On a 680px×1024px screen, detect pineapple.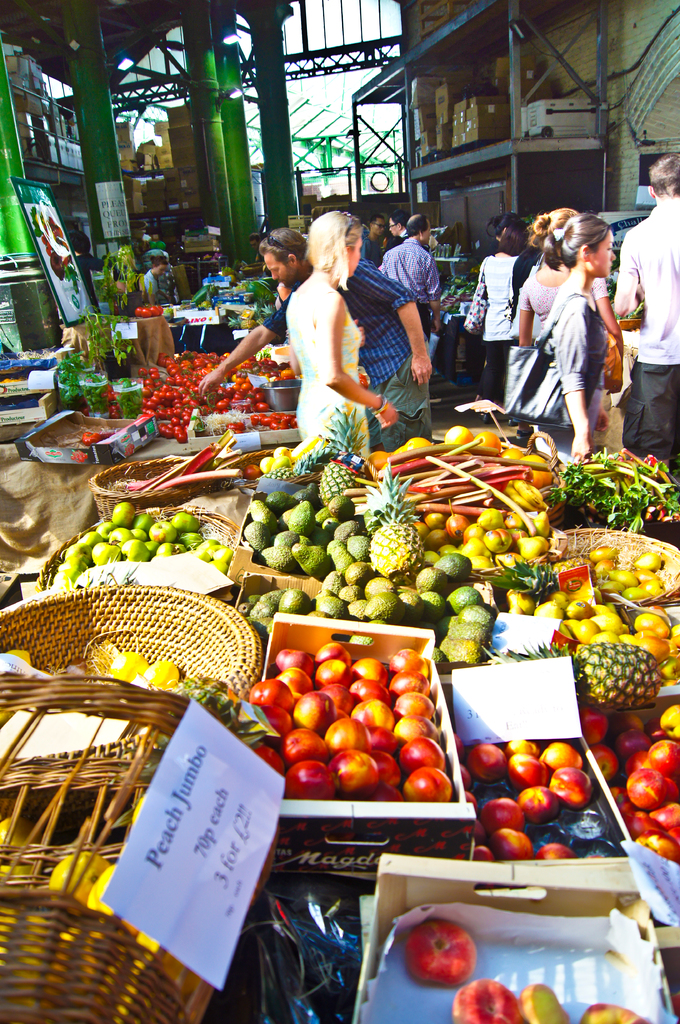
313/397/364/504.
